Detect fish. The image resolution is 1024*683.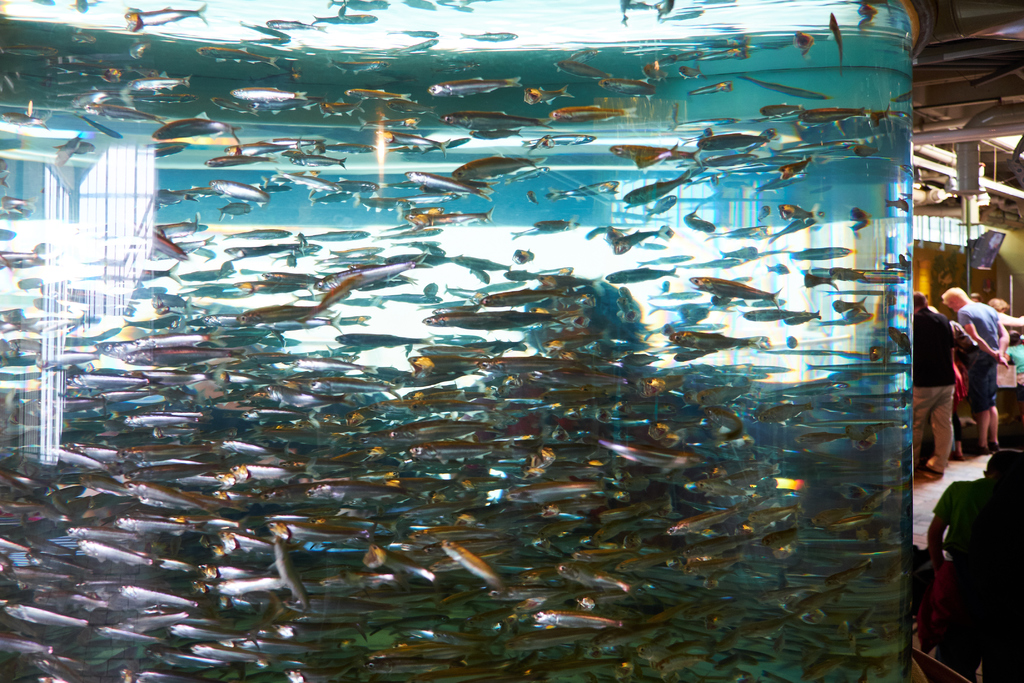
x1=205 y1=152 x2=262 y2=169.
